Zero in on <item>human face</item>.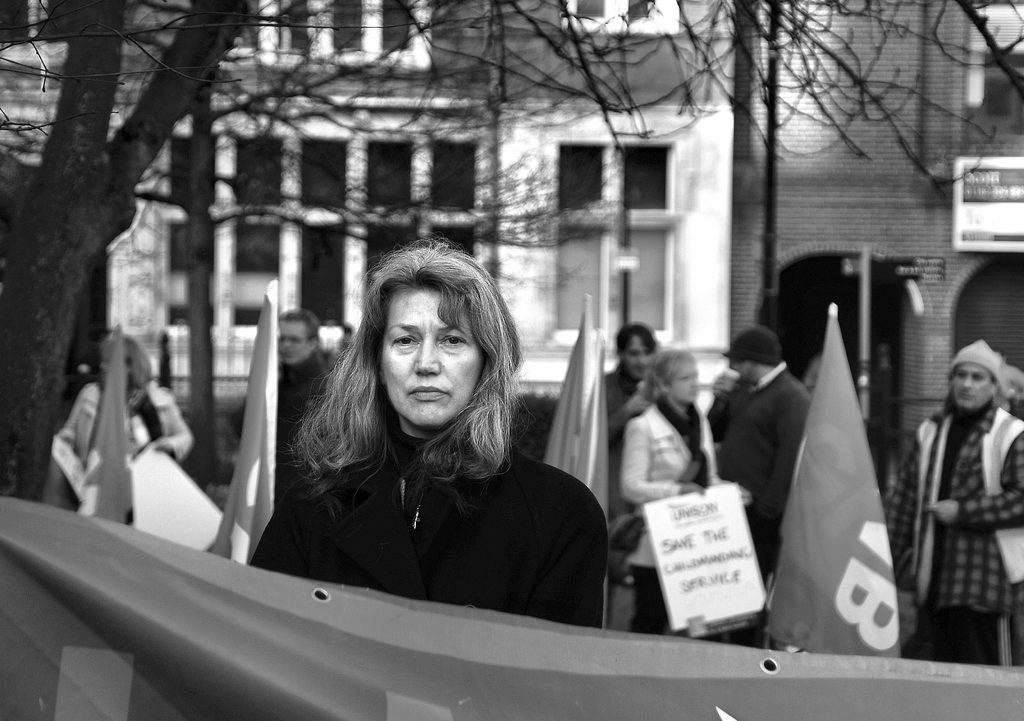
Zeroed in: BBox(277, 320, 308, 367).
